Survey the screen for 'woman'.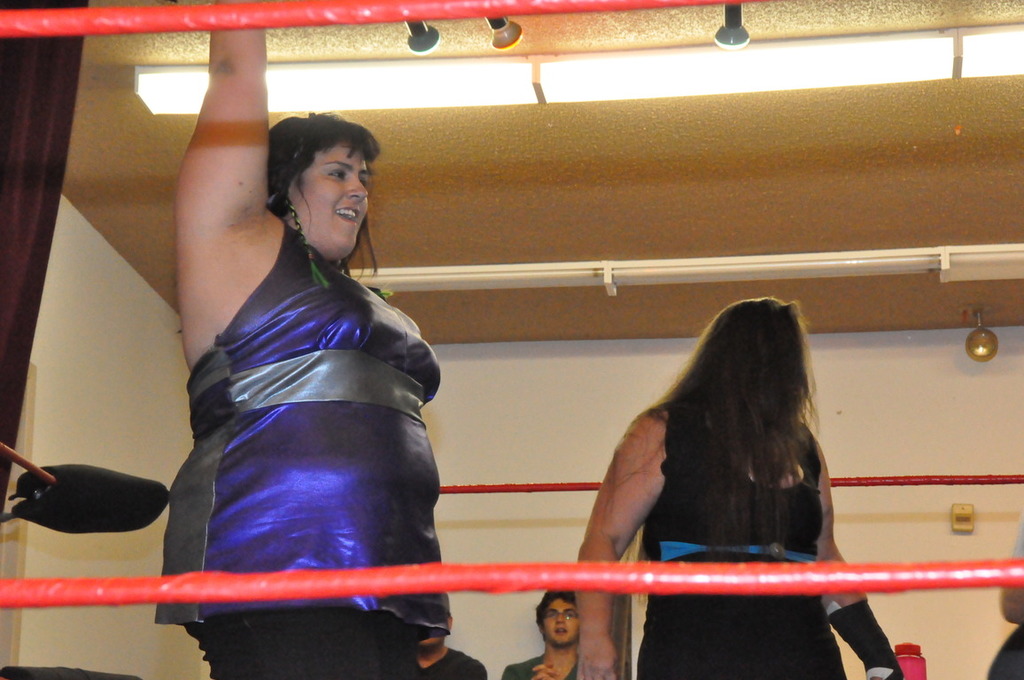
Survey found: (139, 72, 457, 653).
